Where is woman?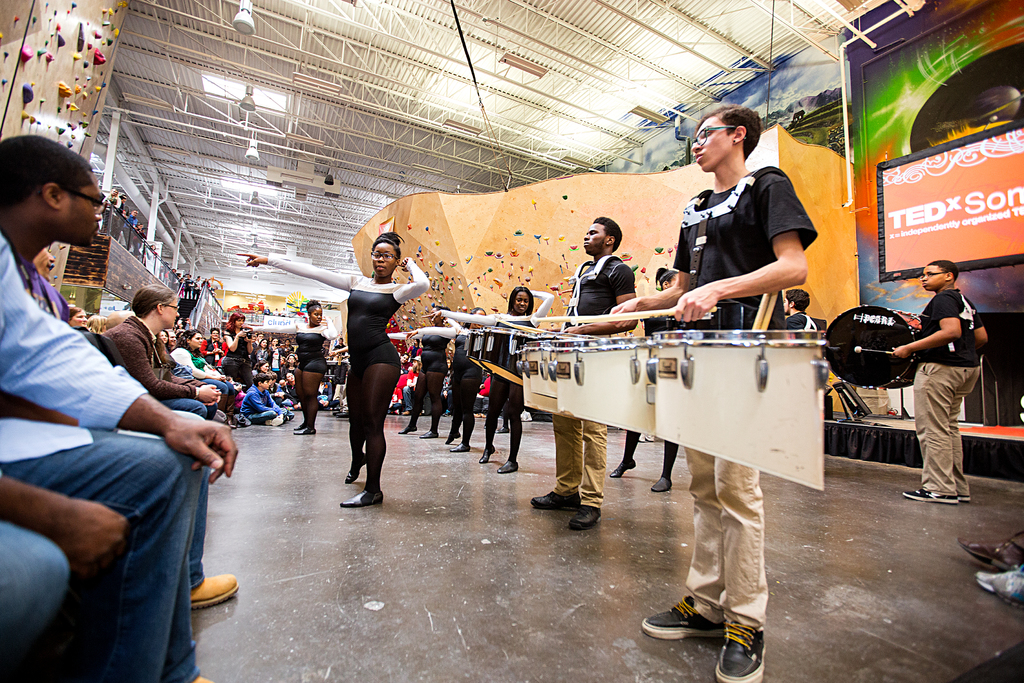
crop(239, 233, 429, 509).
